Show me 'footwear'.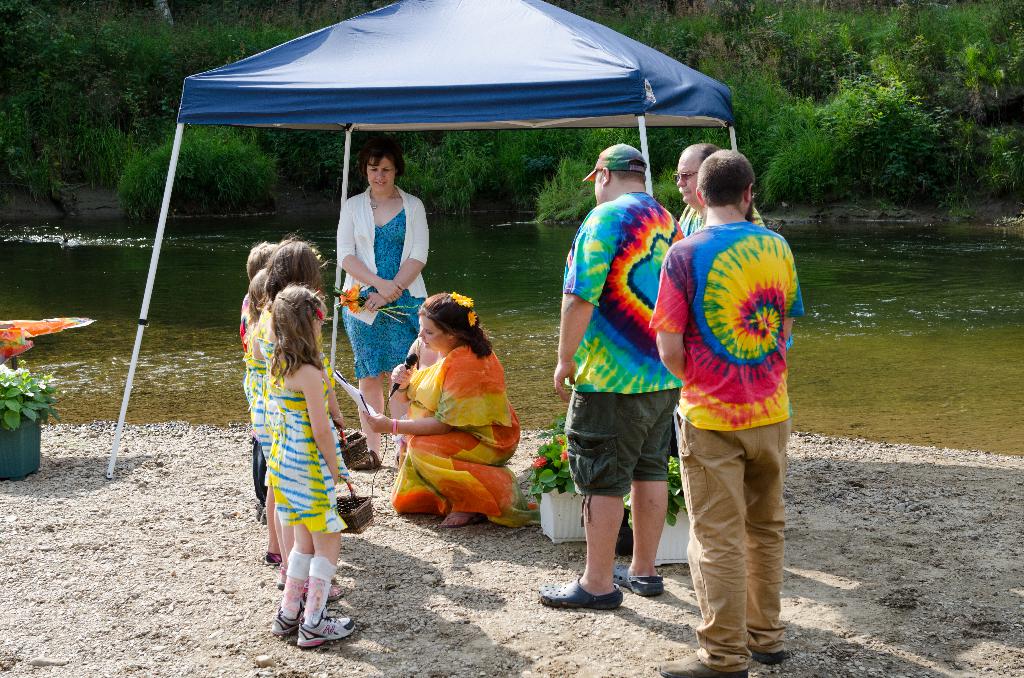
'footwear' is here: [255, 501, 260, 519].
